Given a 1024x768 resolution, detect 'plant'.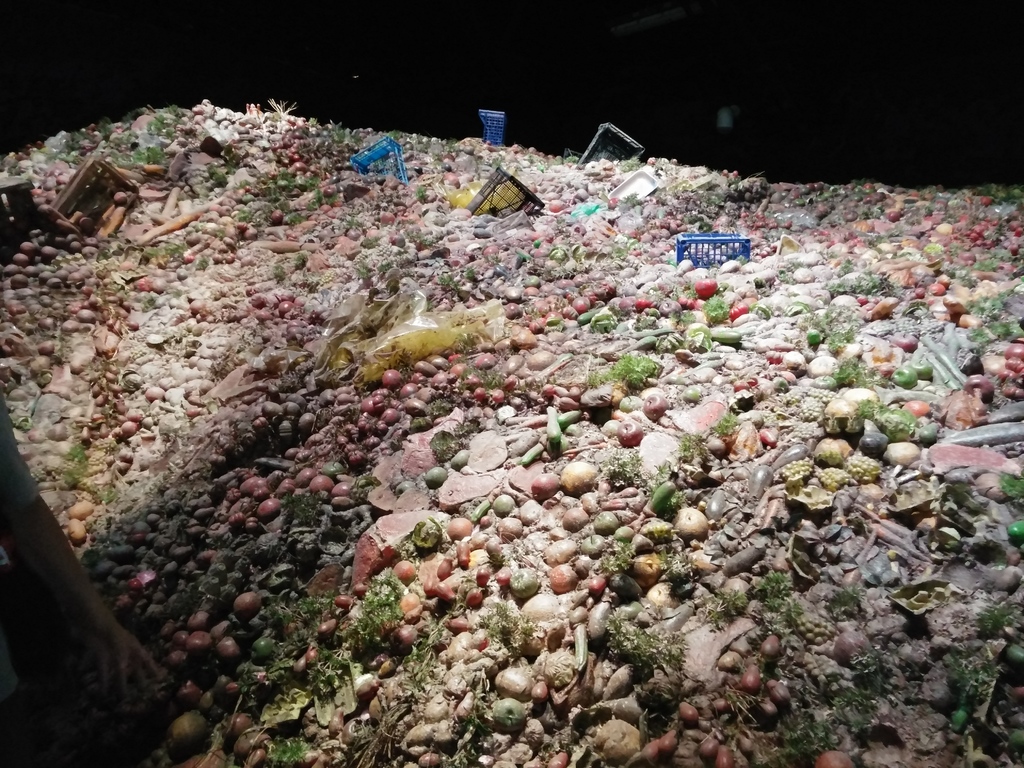
355:564:406:646.
